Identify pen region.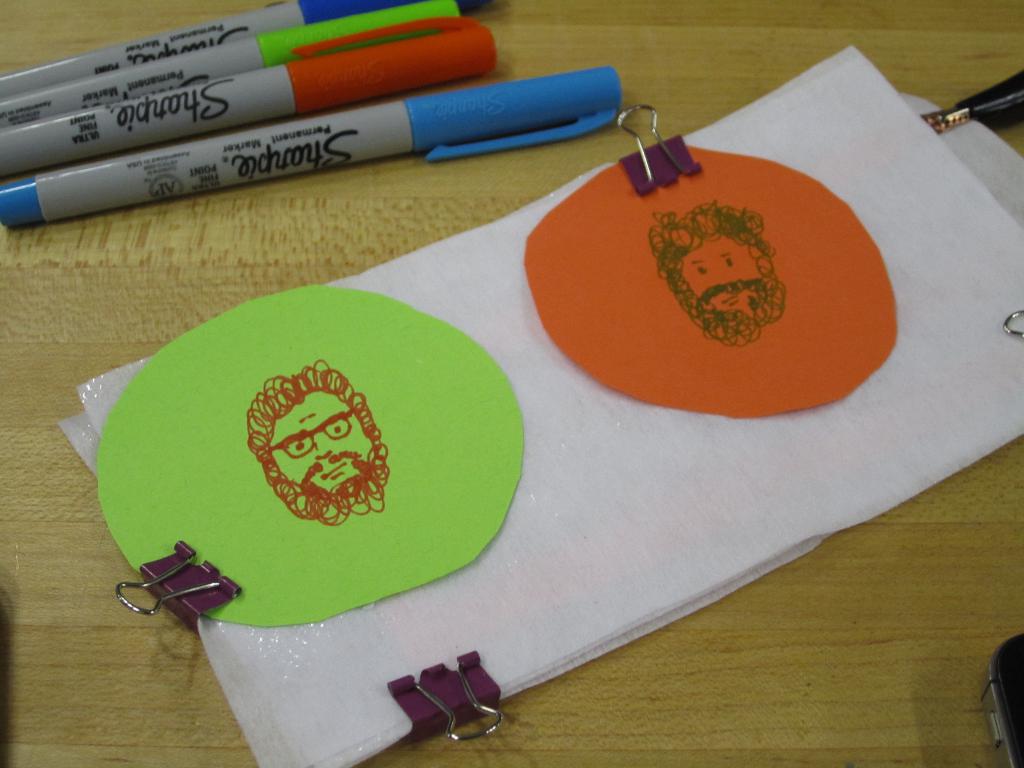
Region: [left=1, top=0, right=397, bottom=81].
